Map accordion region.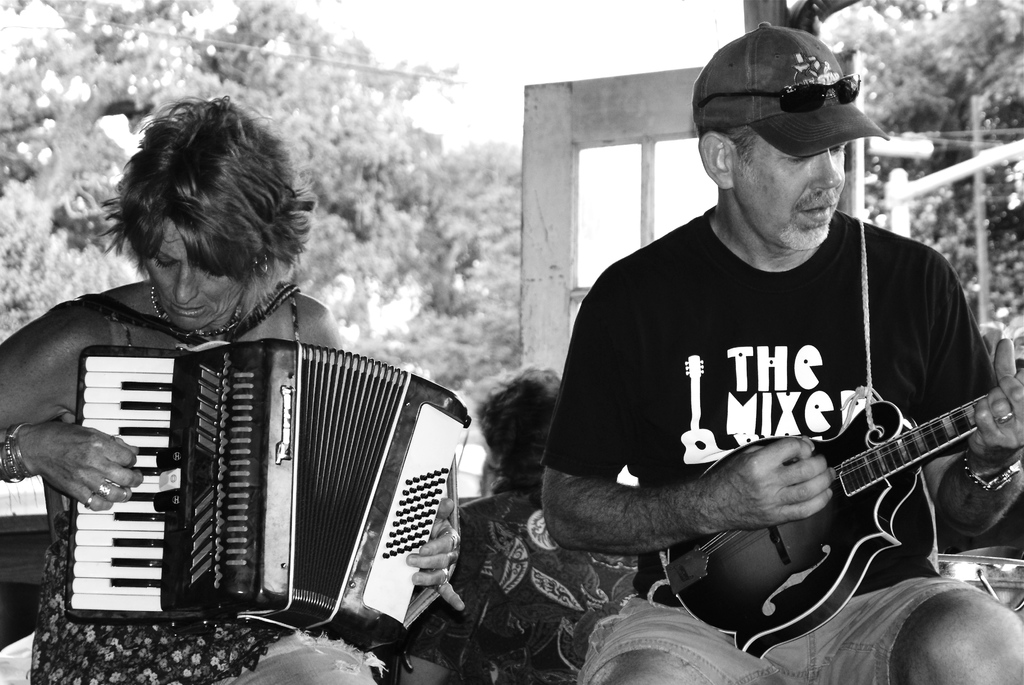
Mapped to bbox(79, 264, 468, 661).
